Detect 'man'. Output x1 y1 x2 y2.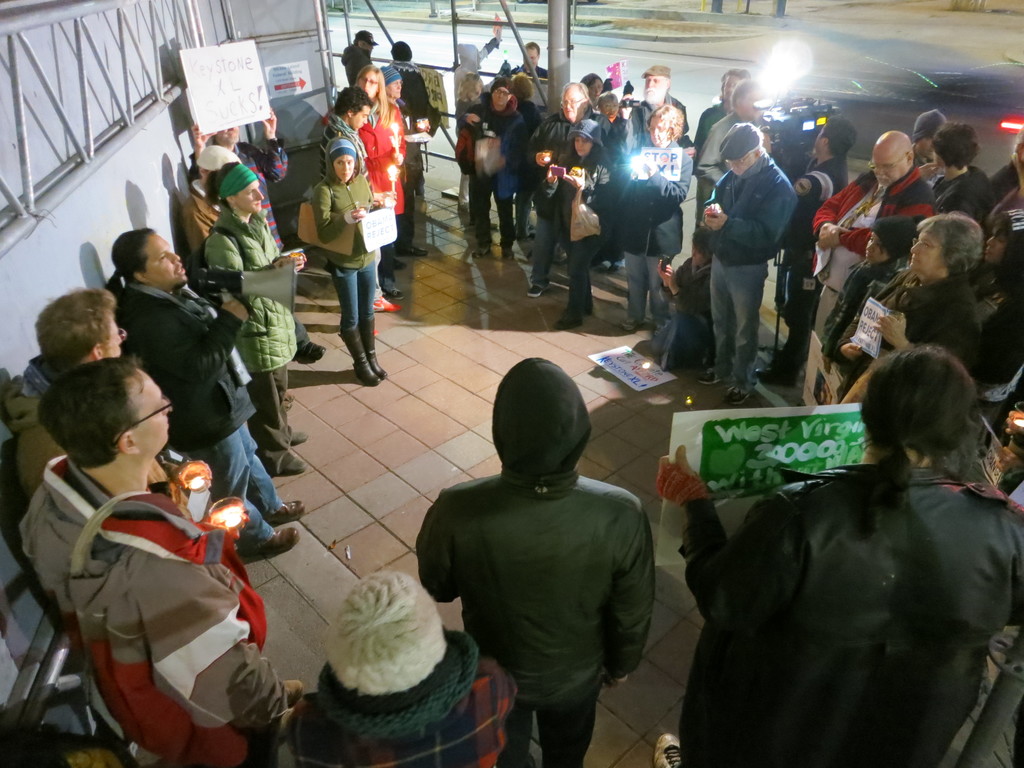
193 162 311 474.
